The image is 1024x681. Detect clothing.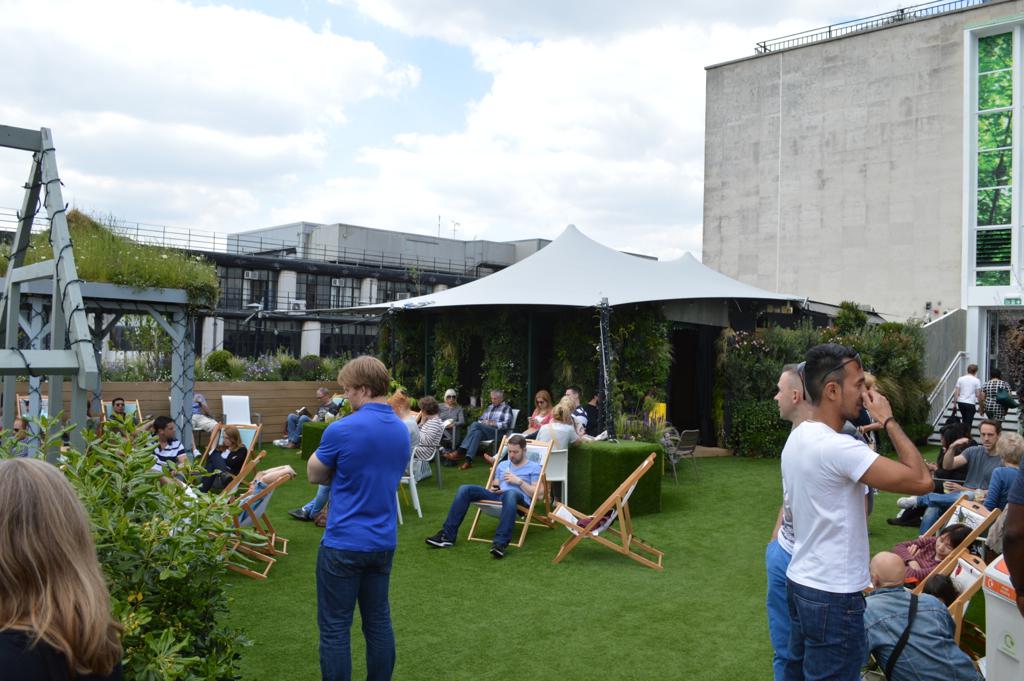
Detection: l=130, t=433, r=191, b=483.
